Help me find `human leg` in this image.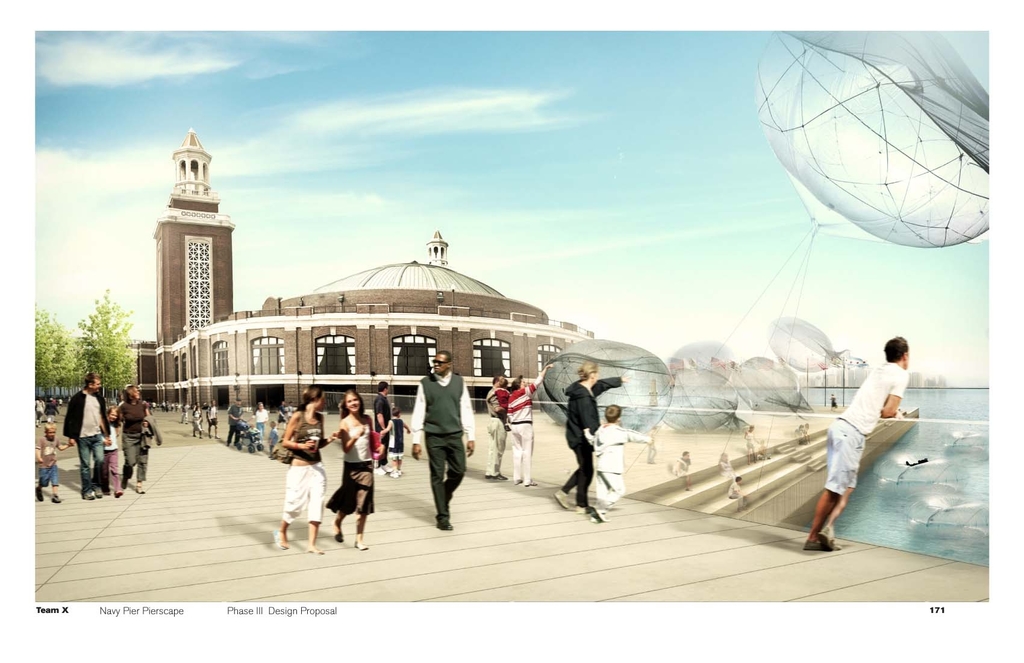
Found it: l=360, t=457, r=364, b=553.
